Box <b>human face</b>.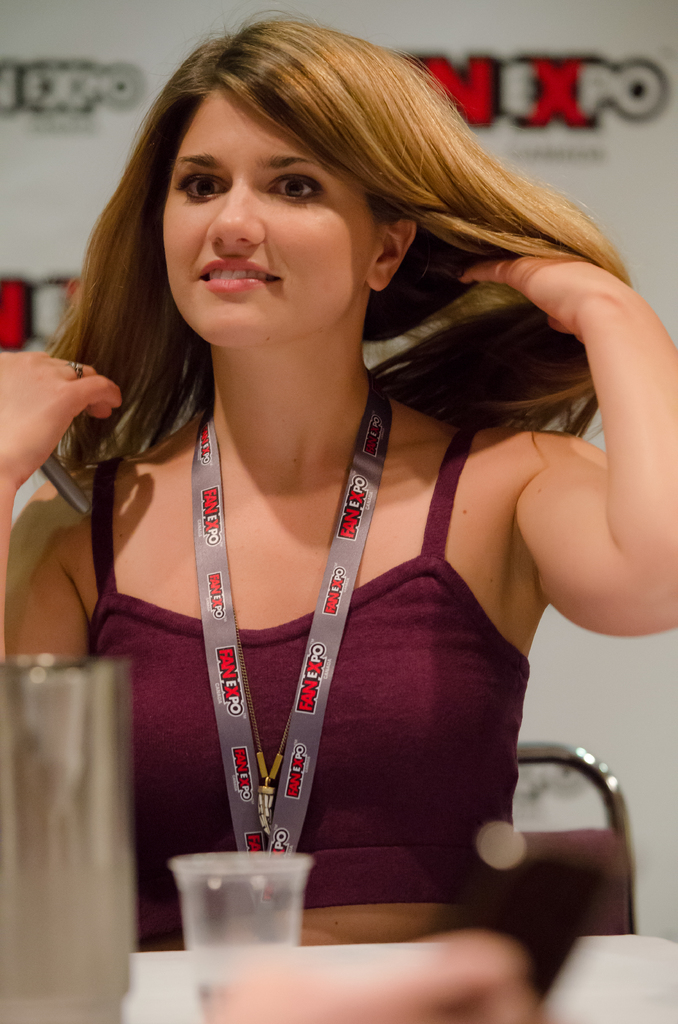
(left=166, top=82, right=378, bottom=348).
